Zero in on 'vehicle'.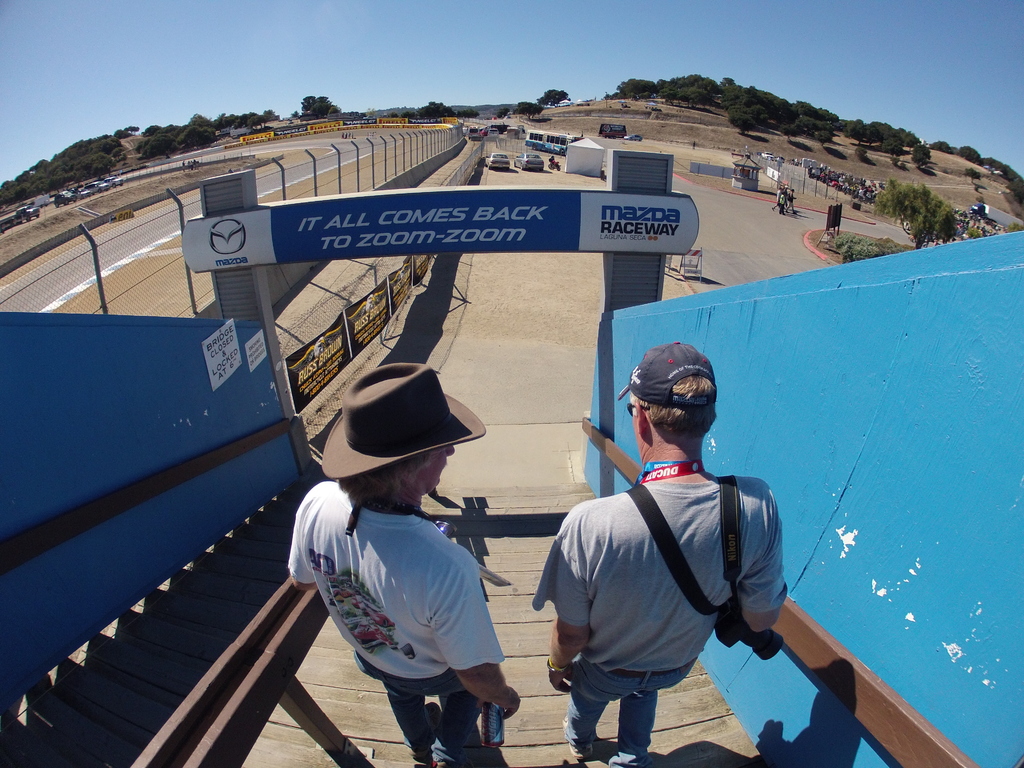
Zeroed in: 598 120 627 138.
